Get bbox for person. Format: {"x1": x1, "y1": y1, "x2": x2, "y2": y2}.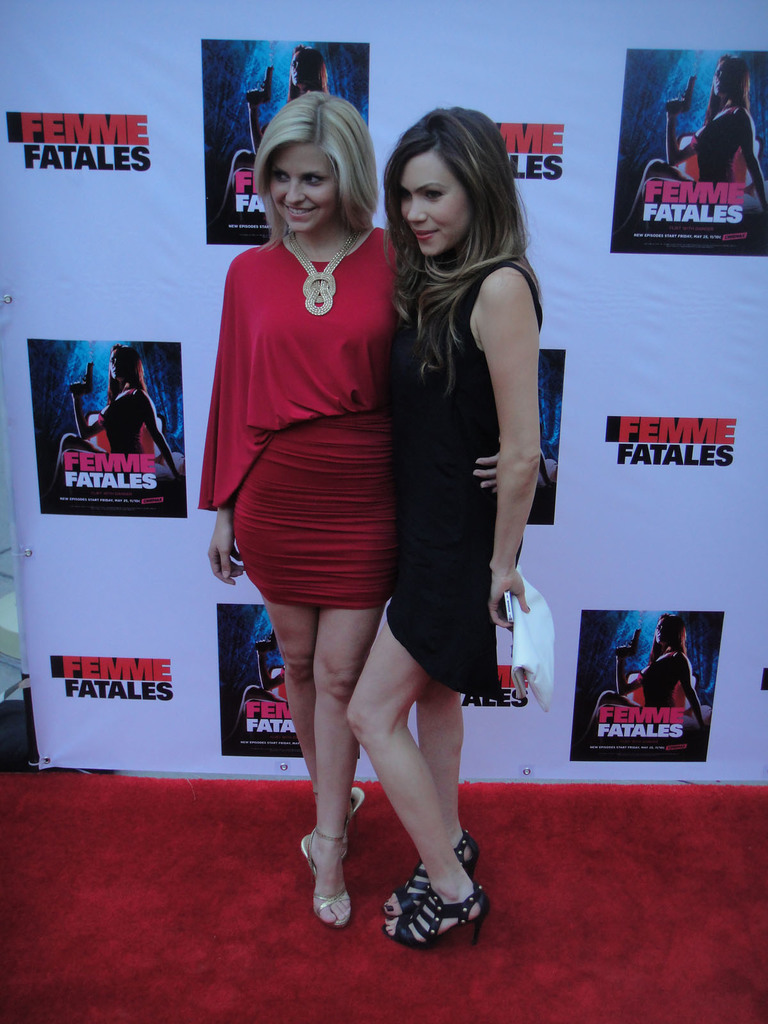
{"x1": 644, "y1": 55, "x2": 767, "y2": 204}.
